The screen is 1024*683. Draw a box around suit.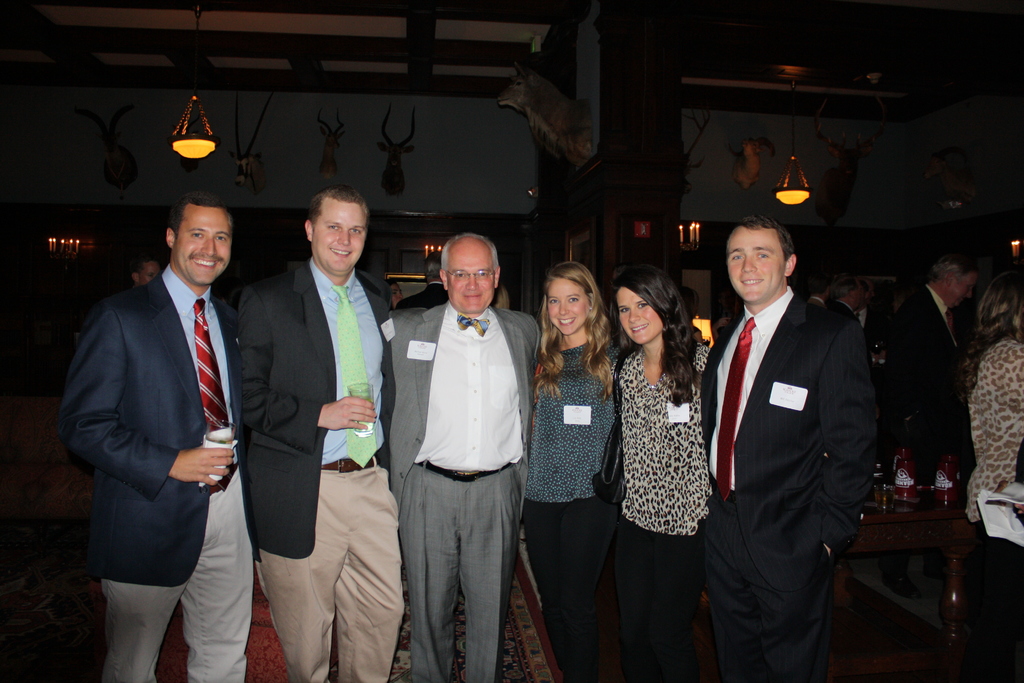
select_region(388, 303, 543, 682).
